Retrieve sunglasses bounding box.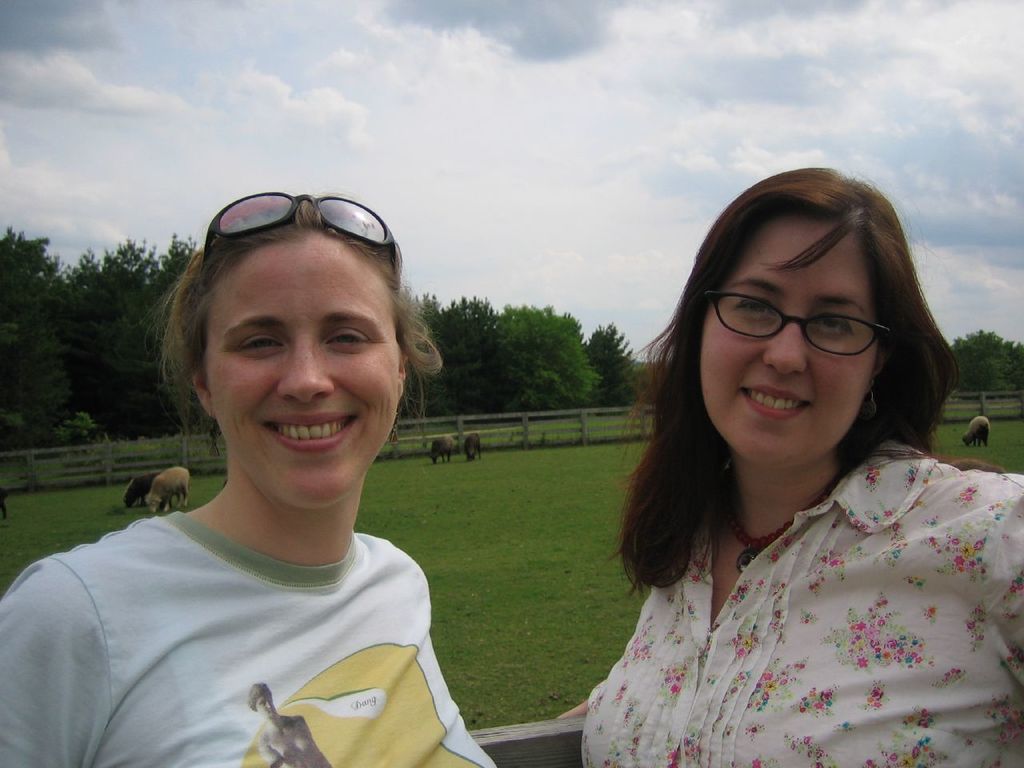
Bounding box: BBox(206, 188, 399, 258).
